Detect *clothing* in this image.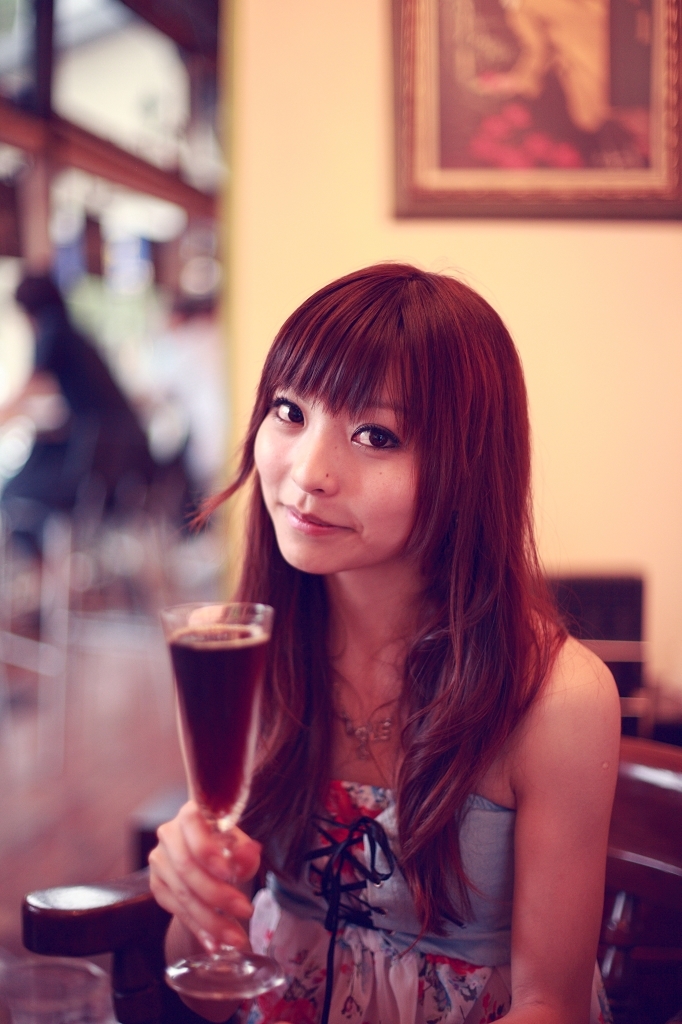
Detection: bbox=[228, 775, 625, 1023].
